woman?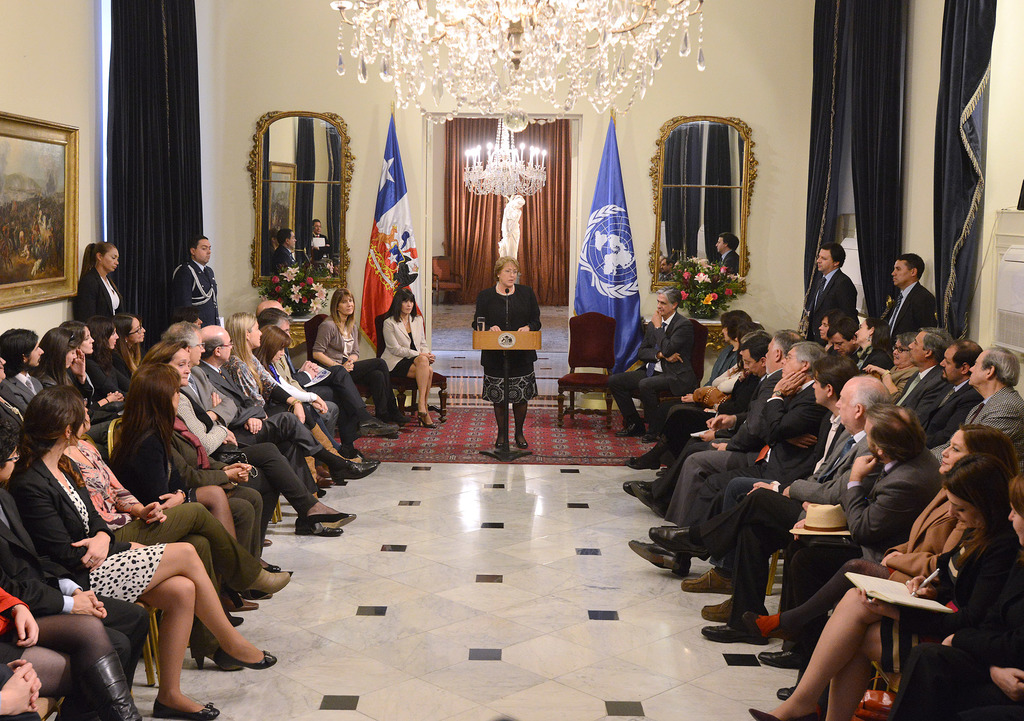
locate(72, 241, 124, 325)
